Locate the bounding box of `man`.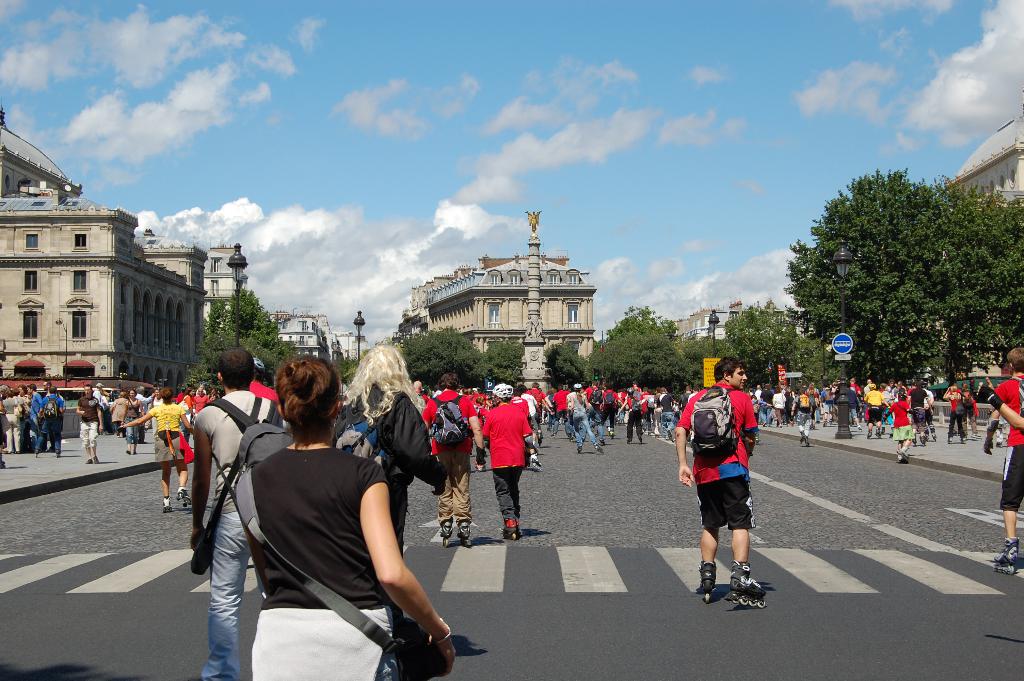
Bounding box: [x1=189, y1=347, x2=295, y2=680].
